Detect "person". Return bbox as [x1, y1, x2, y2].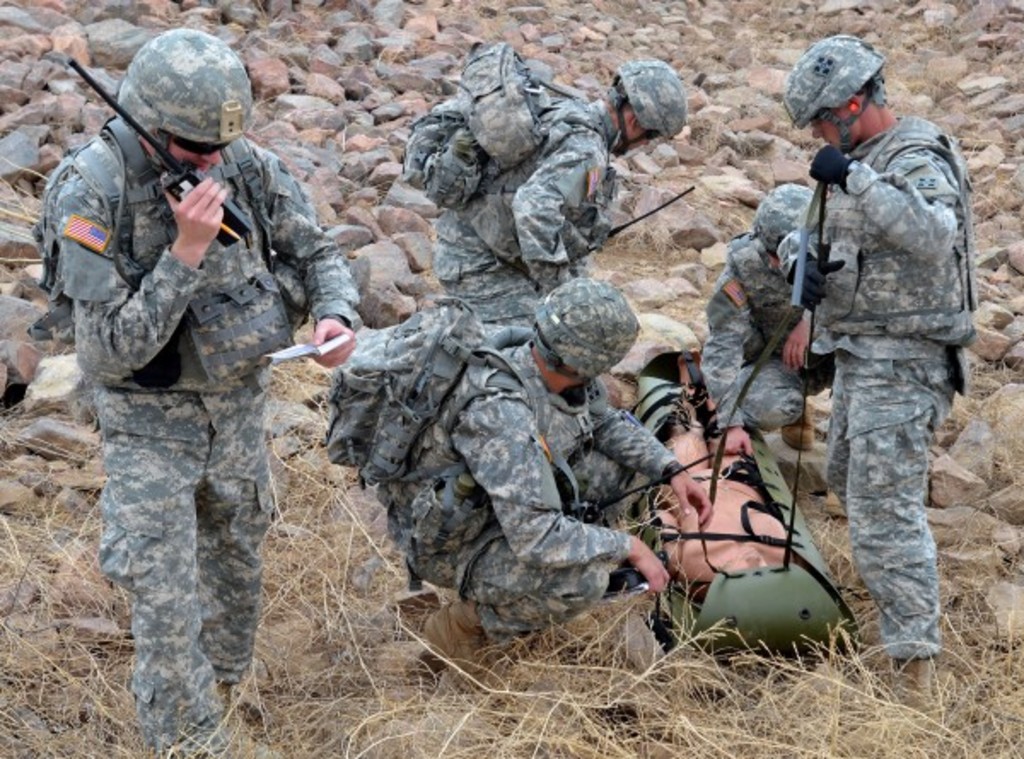
[396, 38, 689, 300].
